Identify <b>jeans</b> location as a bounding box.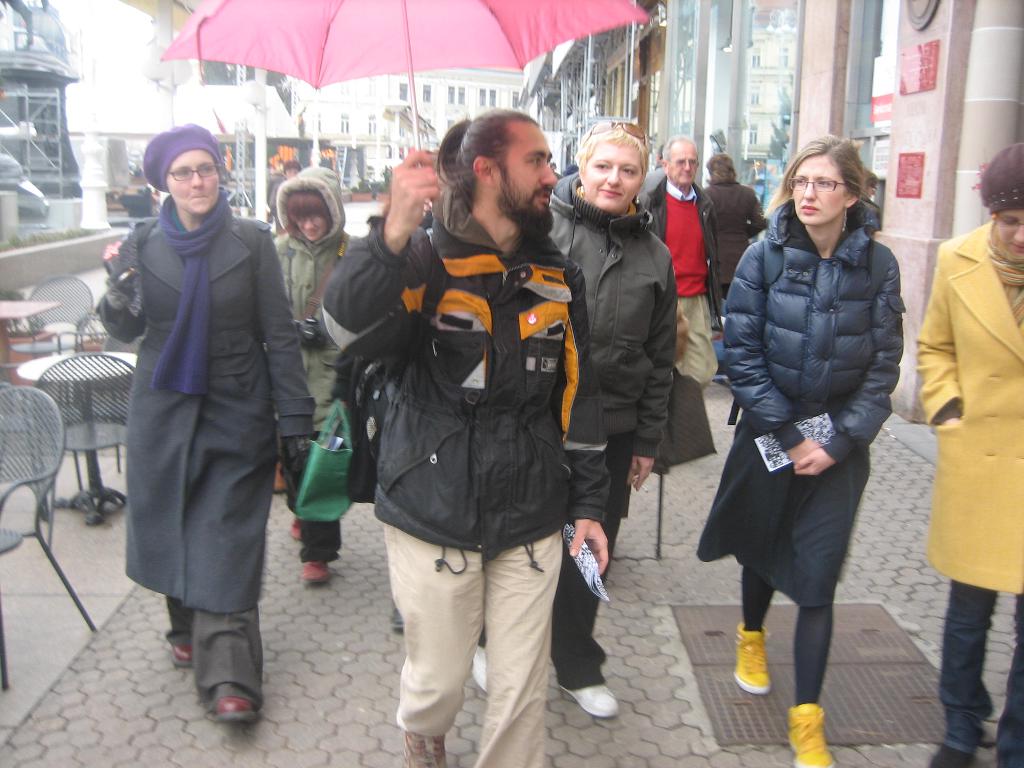
bbox=[937, 579, 1023, 767].
